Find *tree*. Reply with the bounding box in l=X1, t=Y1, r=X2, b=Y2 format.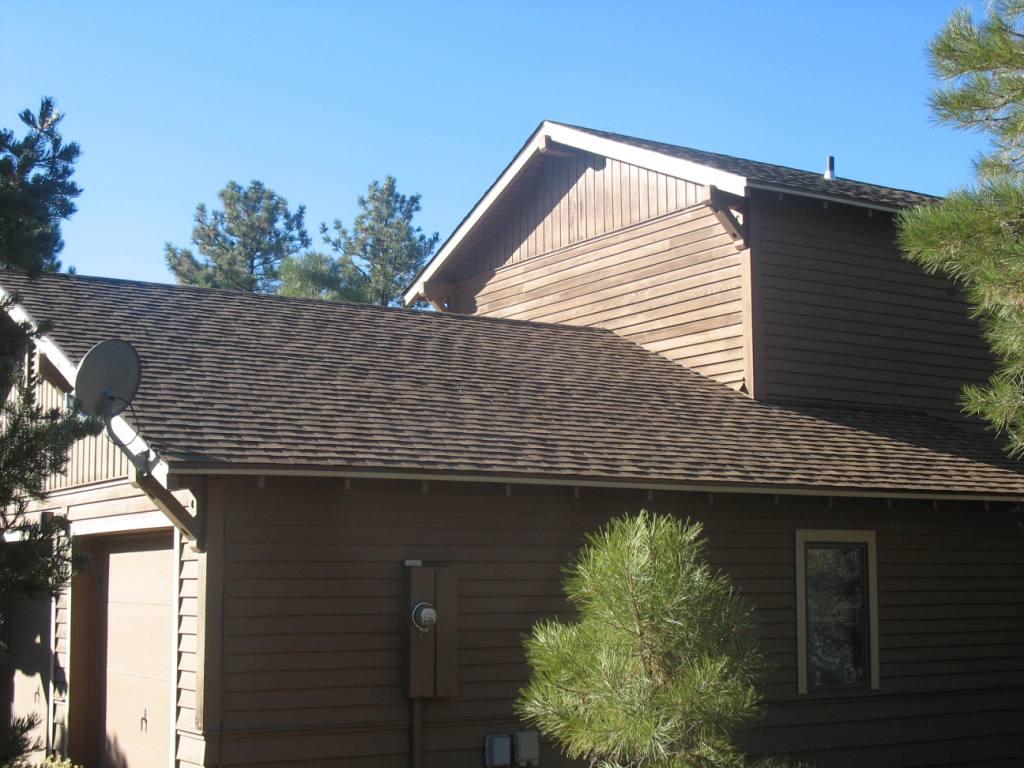
l=0, t=98, r=84, b=283.
